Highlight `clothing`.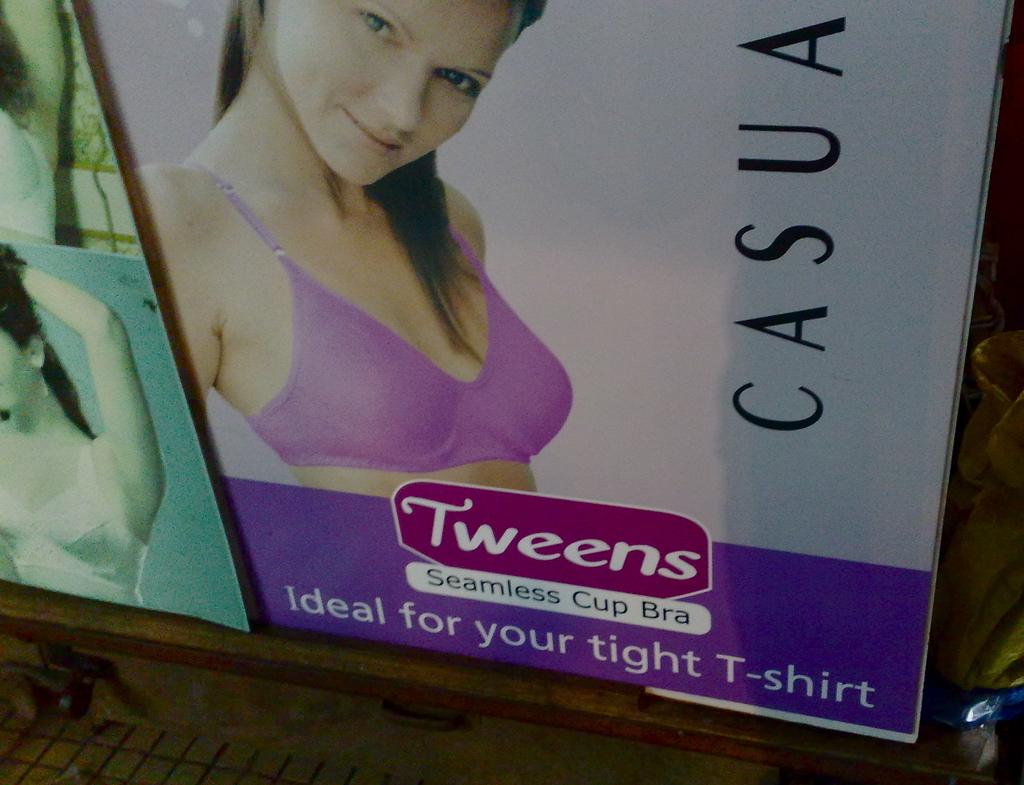
Highlighted region: (0, 133, 48, 250).
